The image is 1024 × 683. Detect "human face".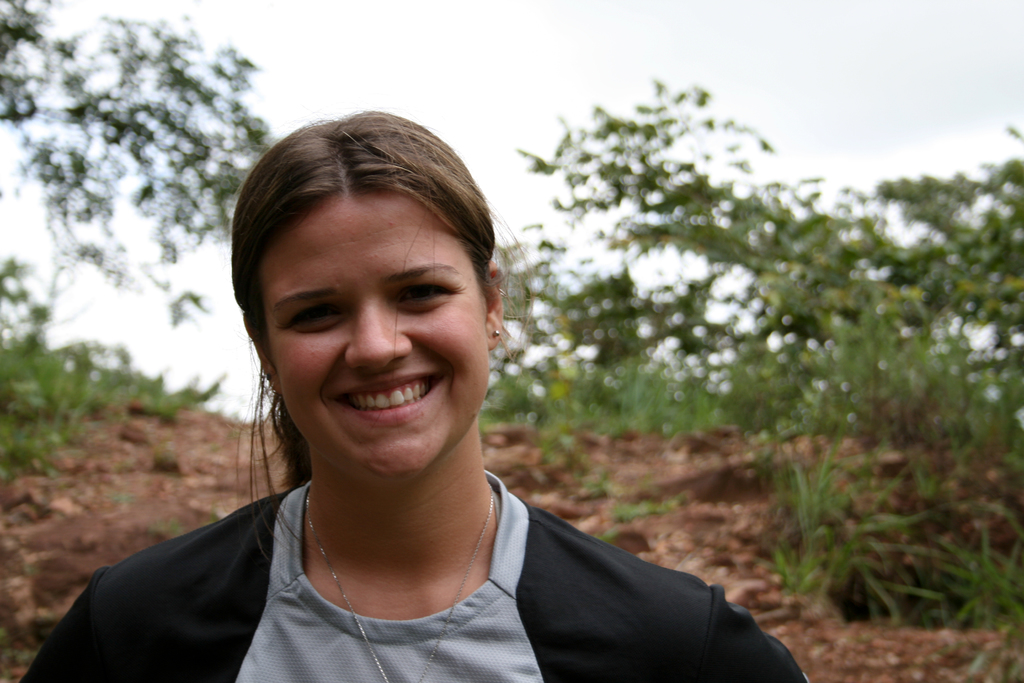
Detection: 262 201 488 482.
